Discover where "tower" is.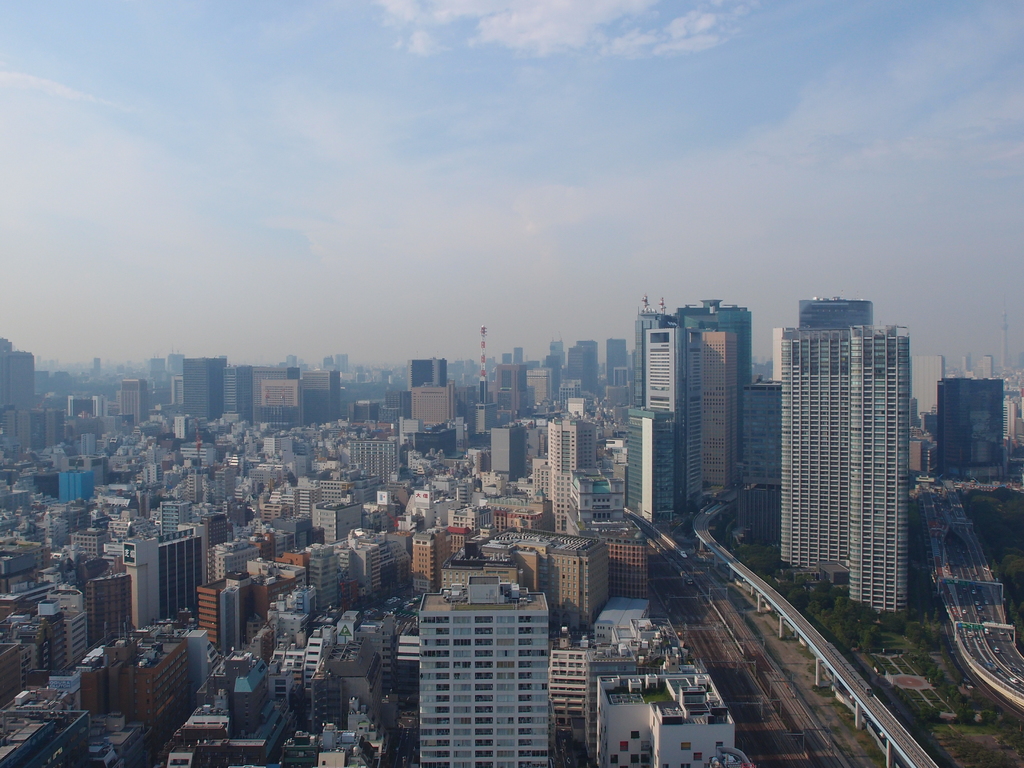
Discovered at <region>704, 332, 739, 485</region>.
